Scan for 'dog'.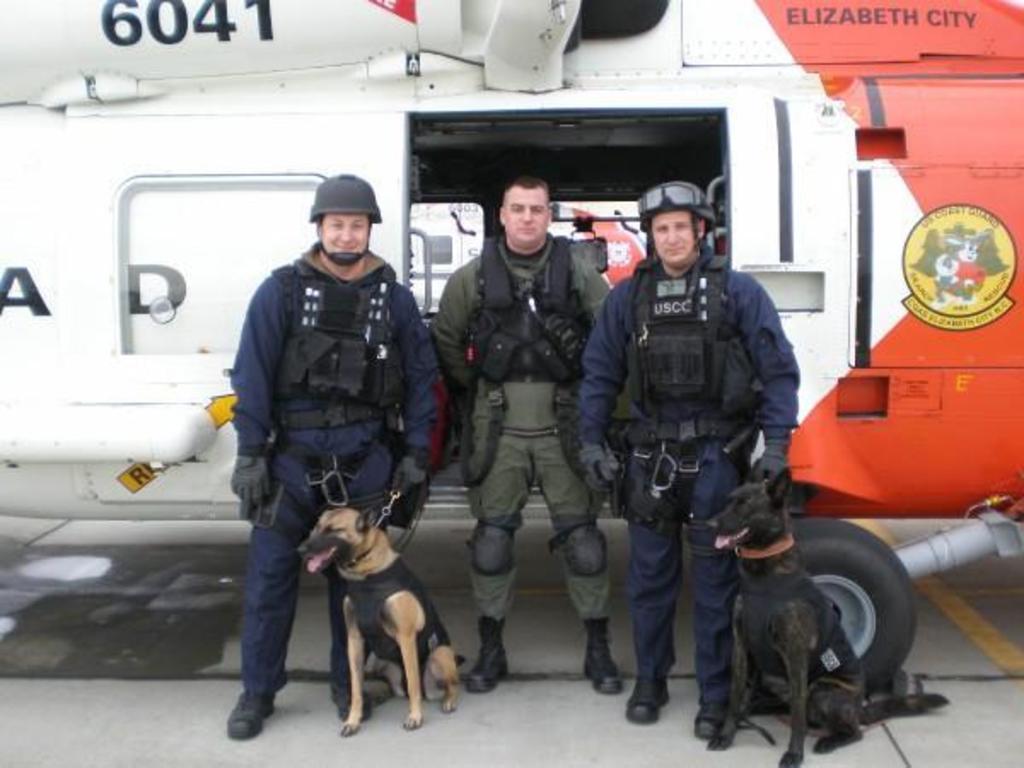
Scan result: (295, 505, 466, 739).
